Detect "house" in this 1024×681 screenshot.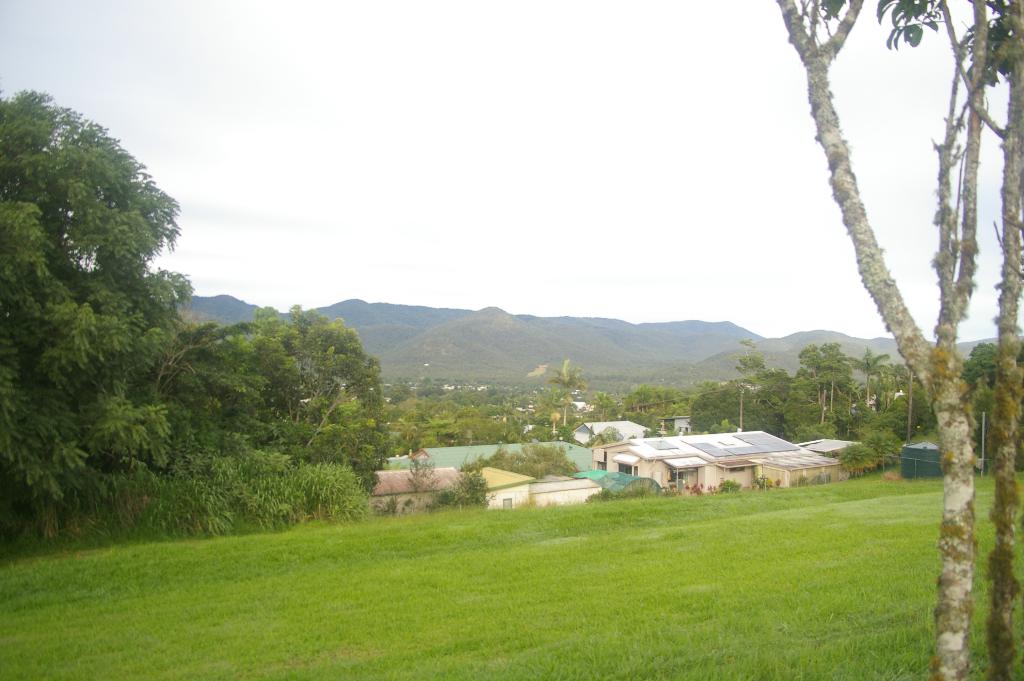
Detection: (left=577, top=414, right=636, bottom=454).
